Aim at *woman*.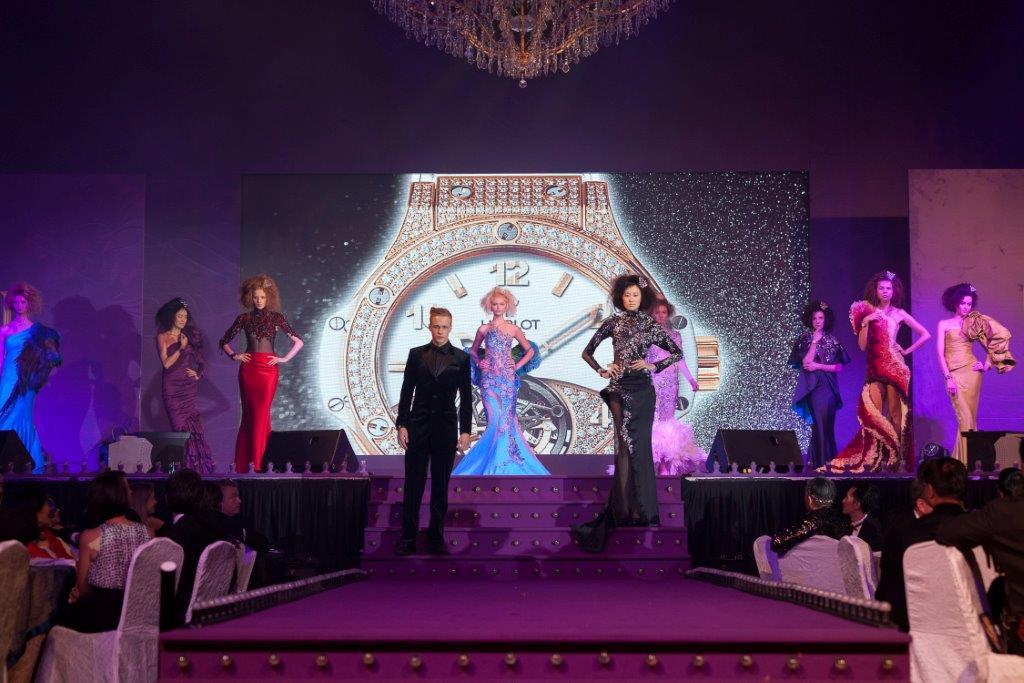
Aimed at <bbox>788, 300, 847, 467</bbox>.
